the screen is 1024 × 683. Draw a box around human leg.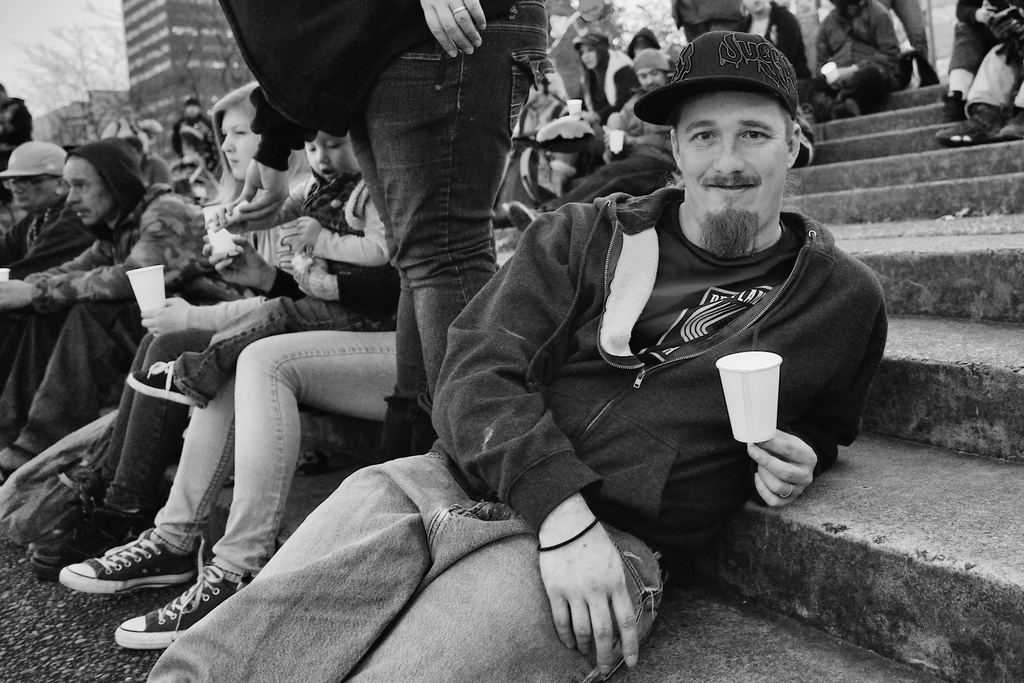
(x1=145, y1=452, x2=669, y2=682).
